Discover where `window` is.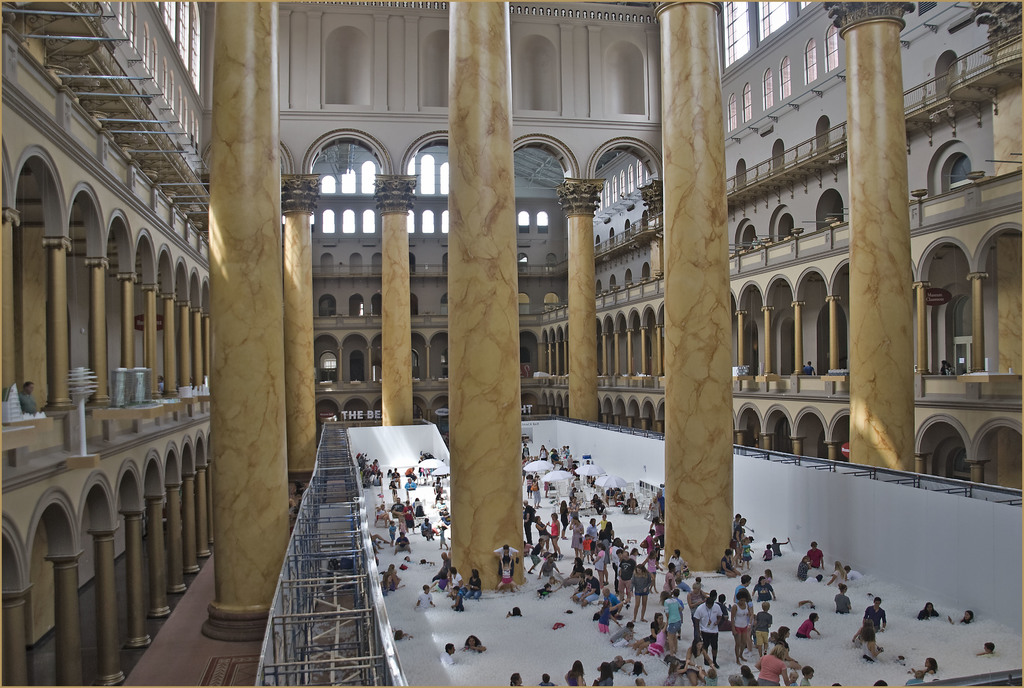
Discovered at pyautogui.locateOnScreen(423, 207, 438, 235).
